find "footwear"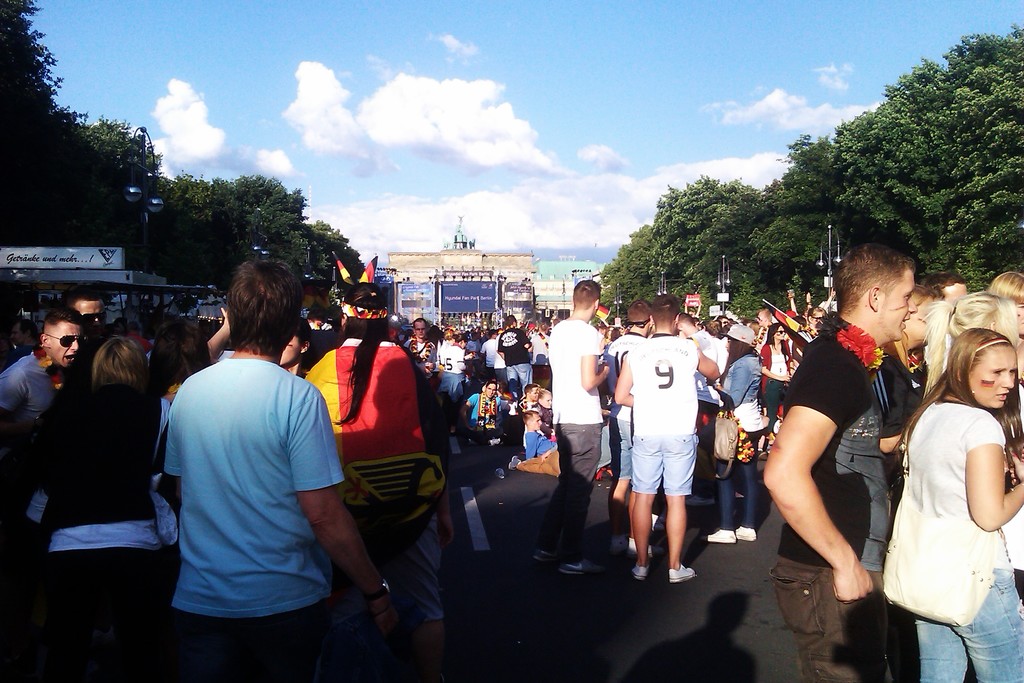
crop(563, 562, 594, 575)
